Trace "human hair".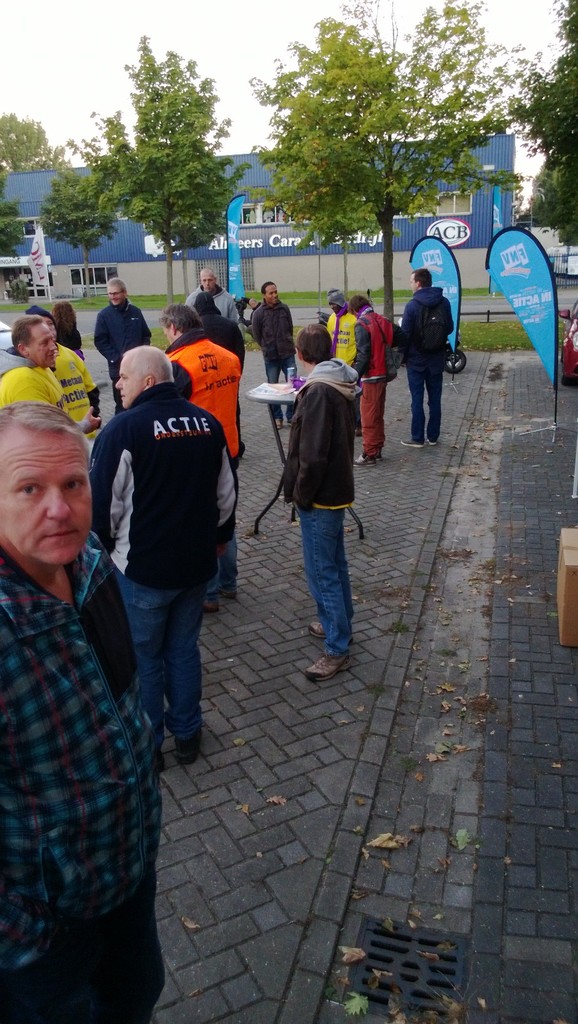
Traced to locate(49, 297, 75, 342).
